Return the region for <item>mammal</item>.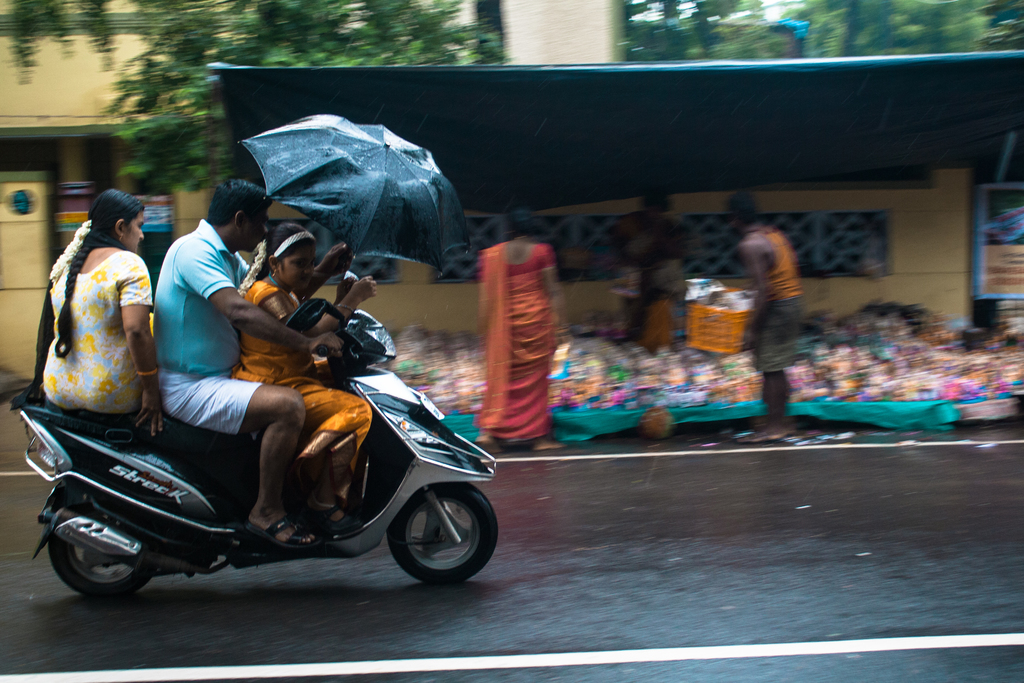
detection(231, 223, 378, 527).
